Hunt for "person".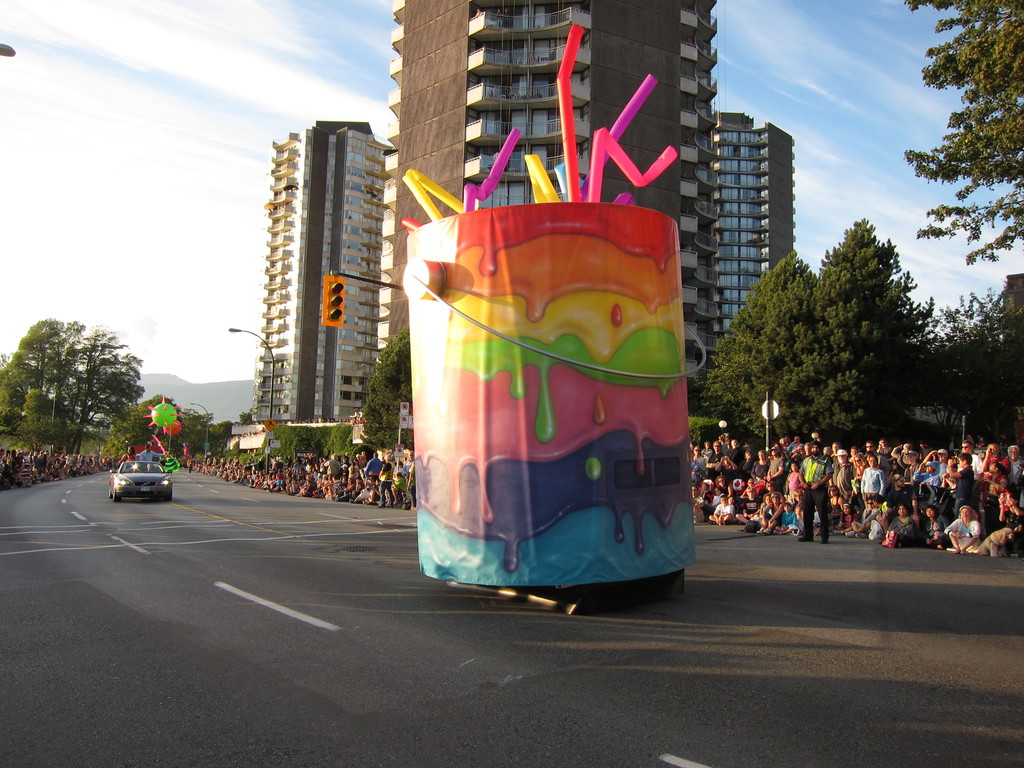
Hunted down at BBox(117, 444, 136, 468).
